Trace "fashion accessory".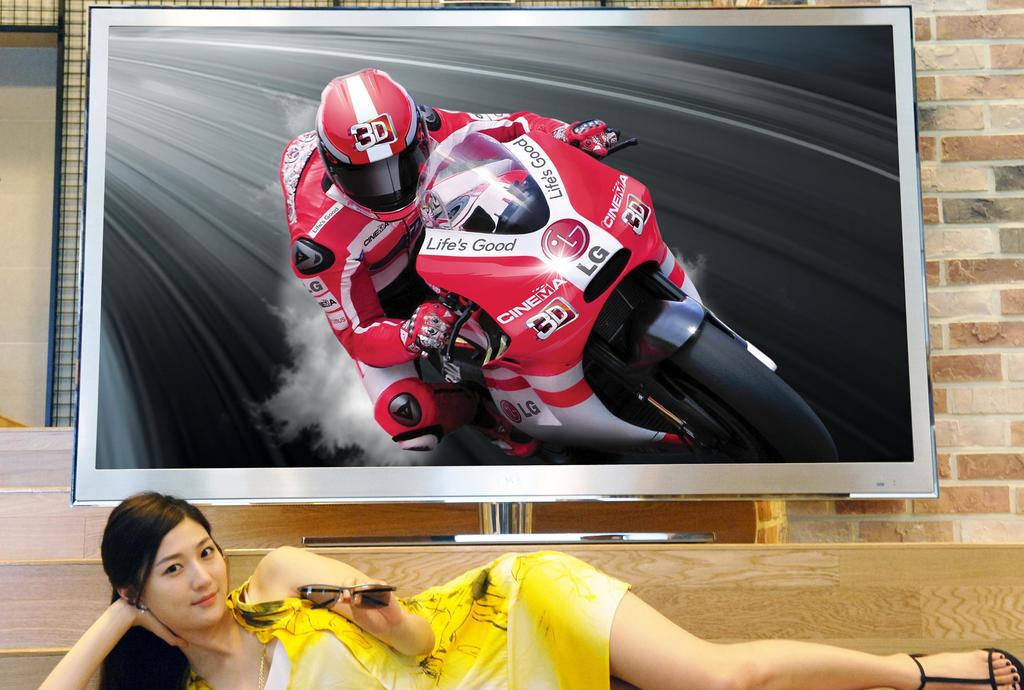
Traced to [left=139, top=604, right=147, bottom=612].
